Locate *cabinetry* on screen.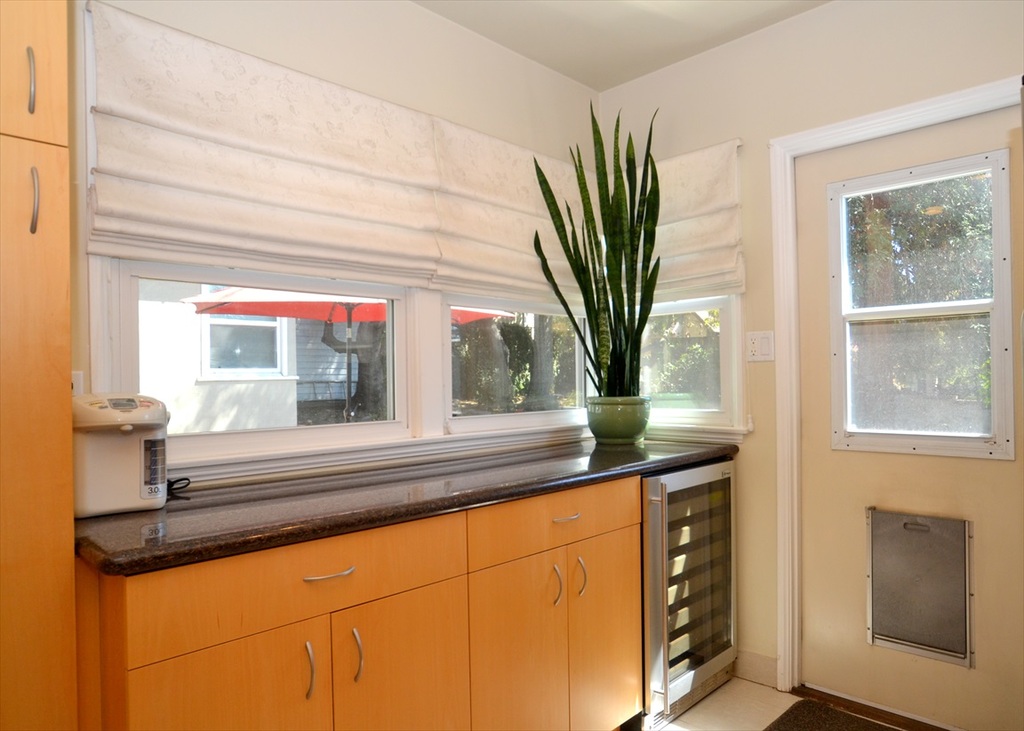
On screen at crop(81, 417, 673, 730).
